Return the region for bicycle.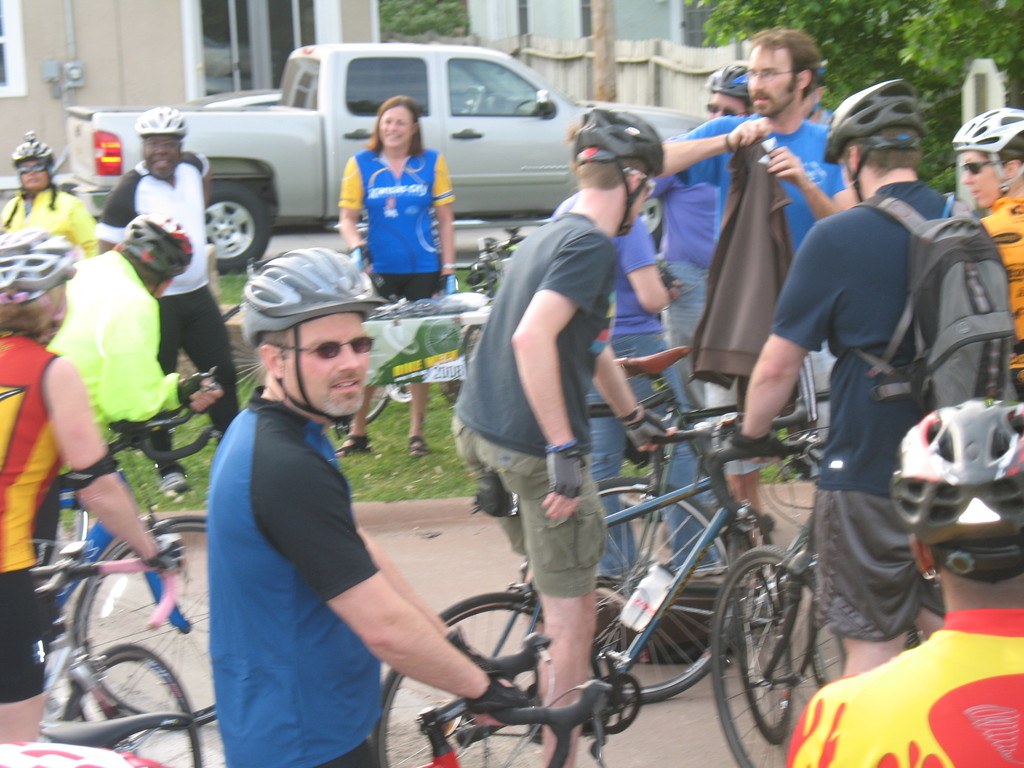
[324,222,525,426].
